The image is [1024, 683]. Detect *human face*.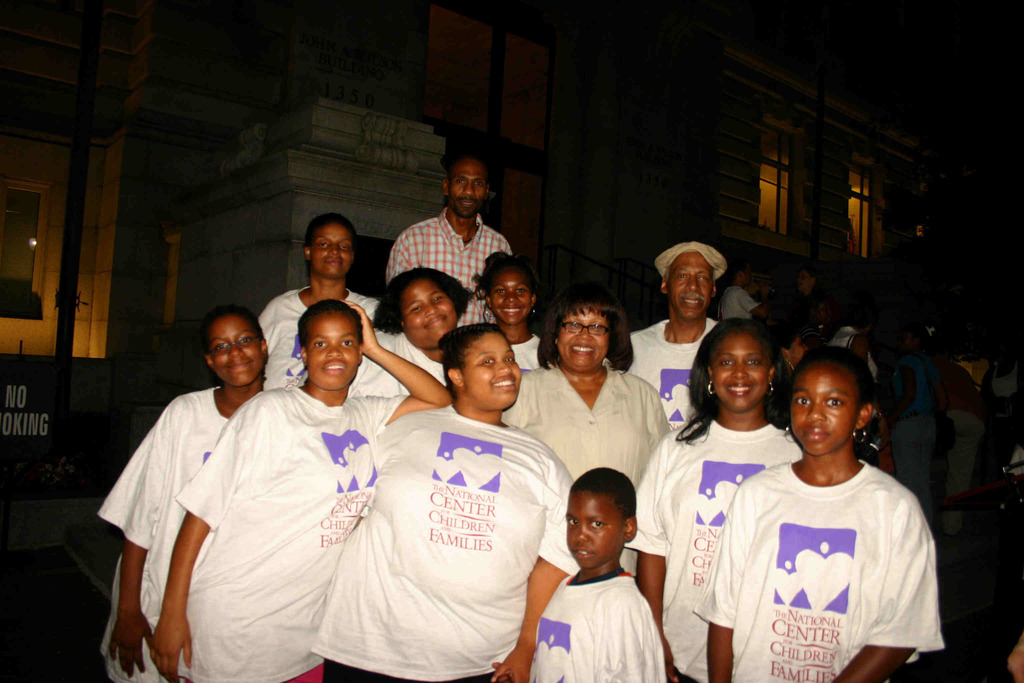
Detection: 742, 260, 752, 285.
